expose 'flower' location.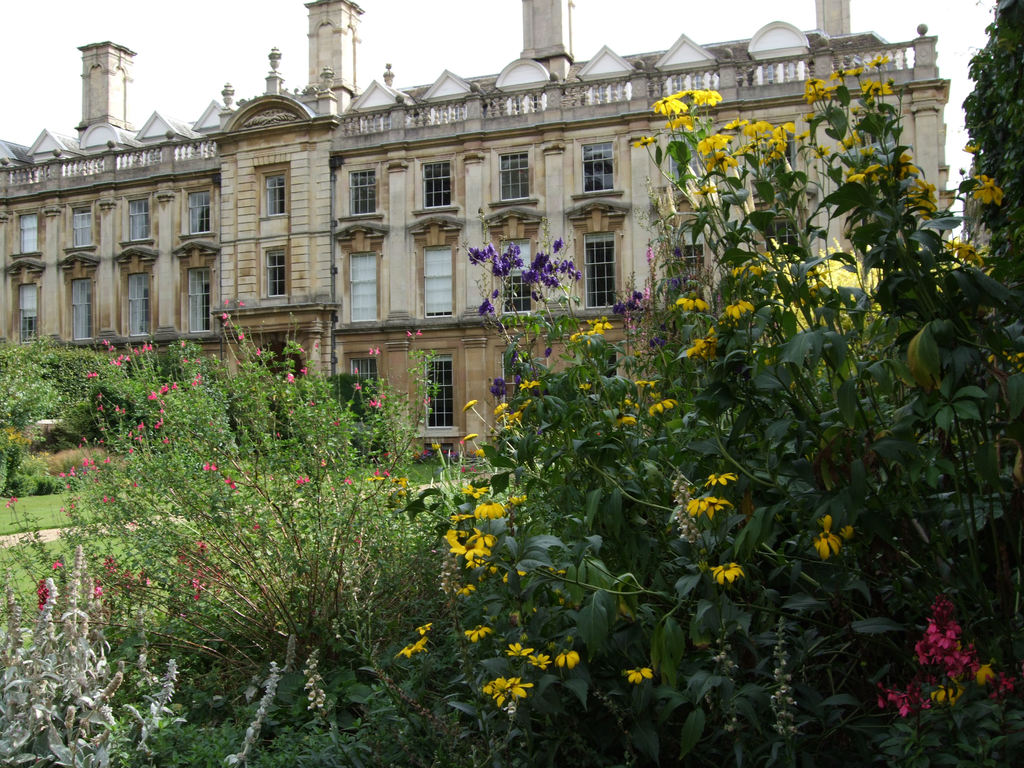
Exposed at [left=682, top=334, right=716, bottom=359].
